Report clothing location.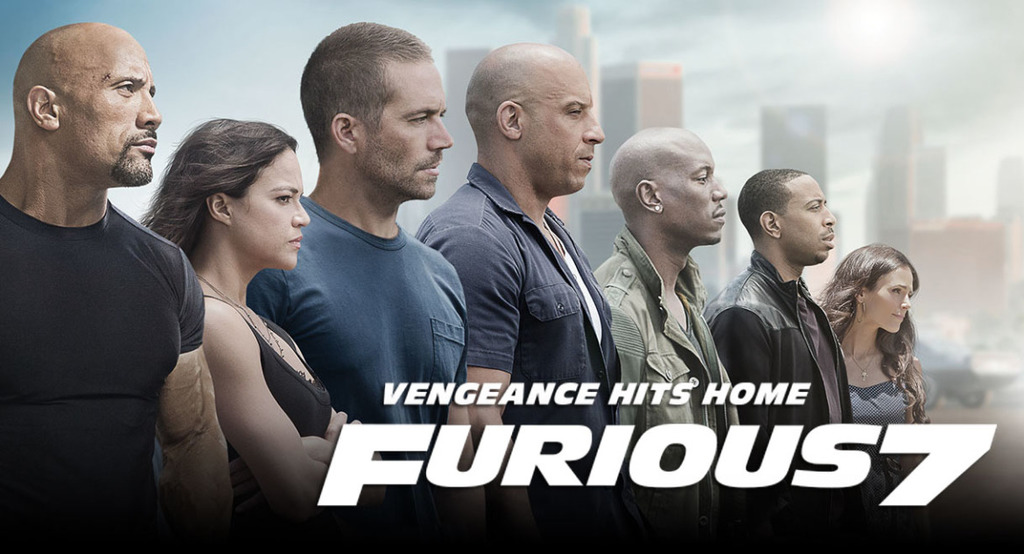
Report: {"left": 590, "top": 223, "right": 740, "bottom": 517}.
